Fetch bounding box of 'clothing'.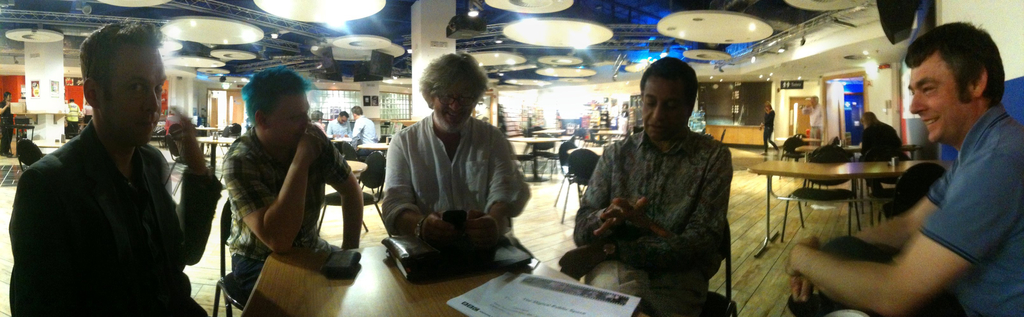
Bbox: crop(326, 121, 351, 146).
